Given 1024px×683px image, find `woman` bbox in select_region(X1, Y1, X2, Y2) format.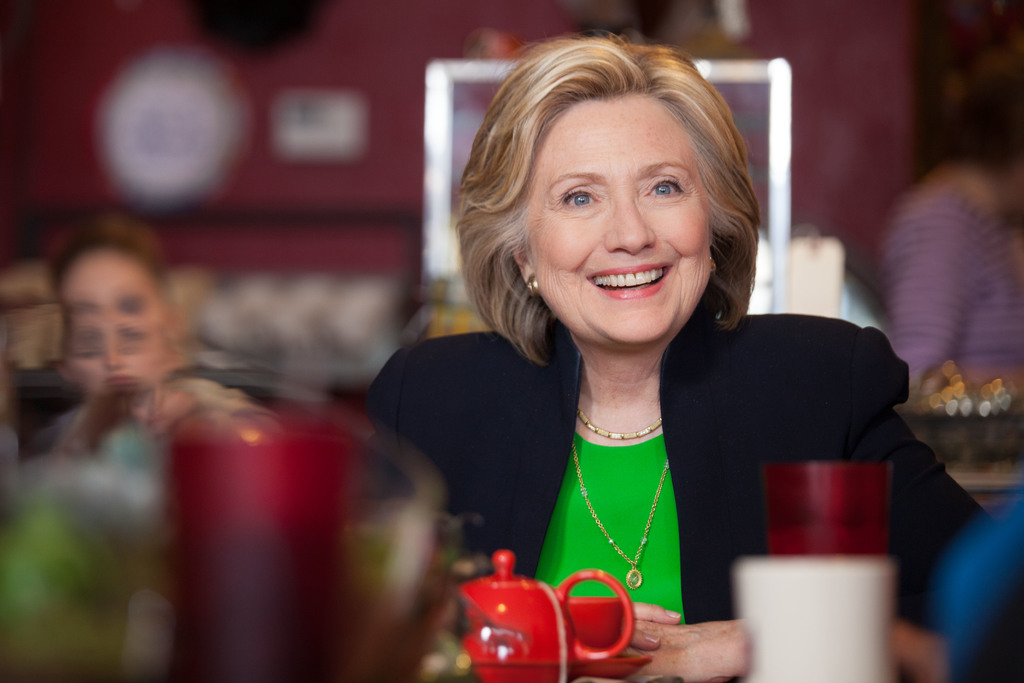
select_region(19, 211, 218, 448).
